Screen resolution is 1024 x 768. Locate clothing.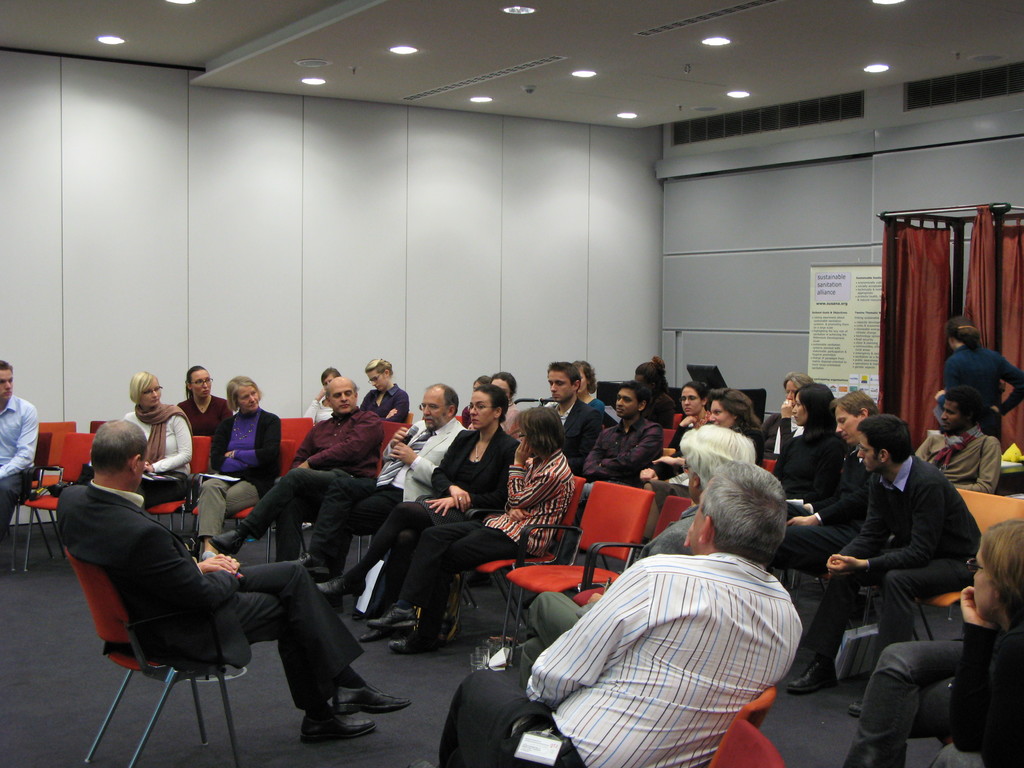
575, 409, 668, 504.
